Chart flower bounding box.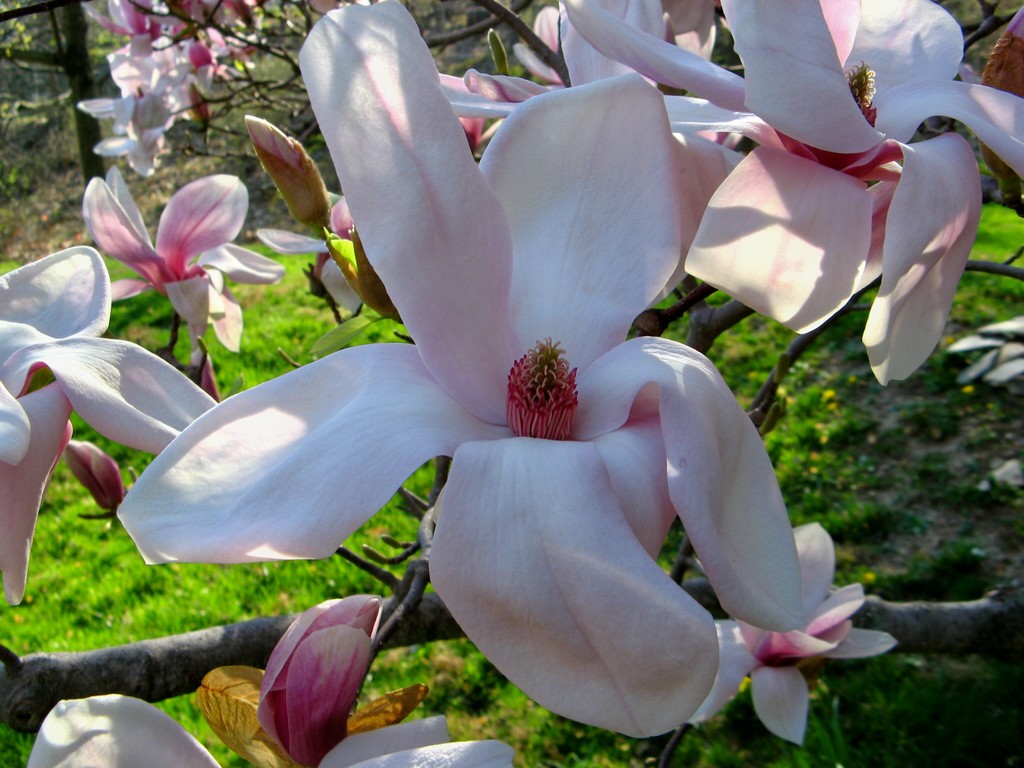
Charted: BBox(74, 159, 274, 339).
